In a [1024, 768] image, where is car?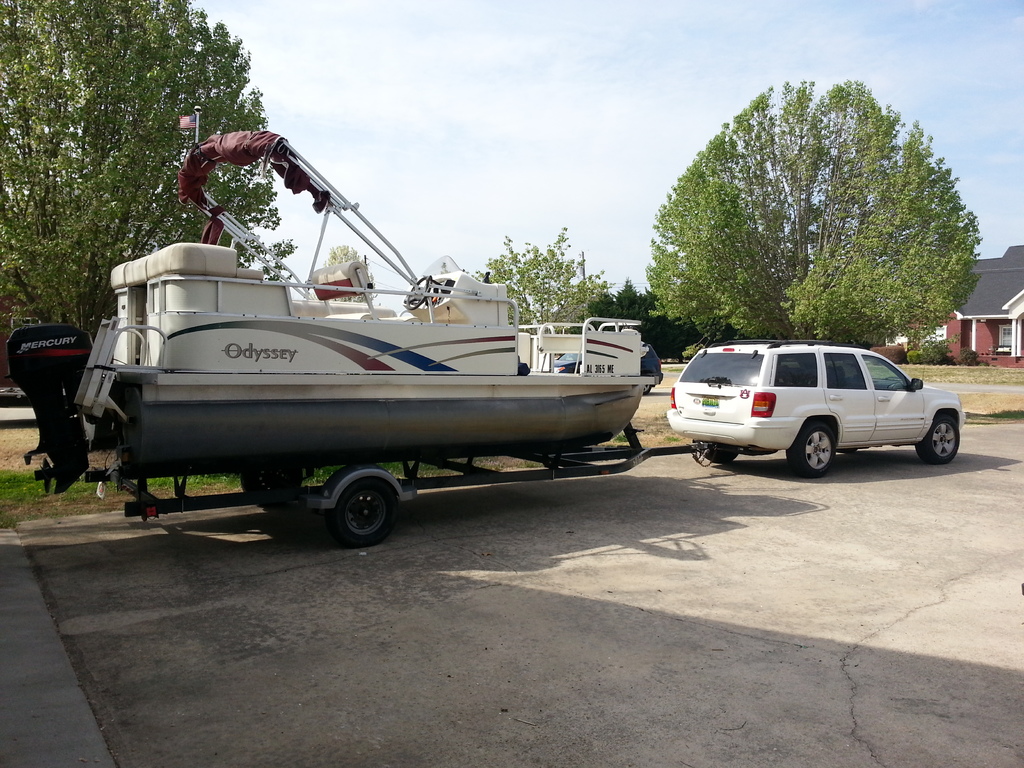
(left=641, top=341, right=662, bottom=397).
